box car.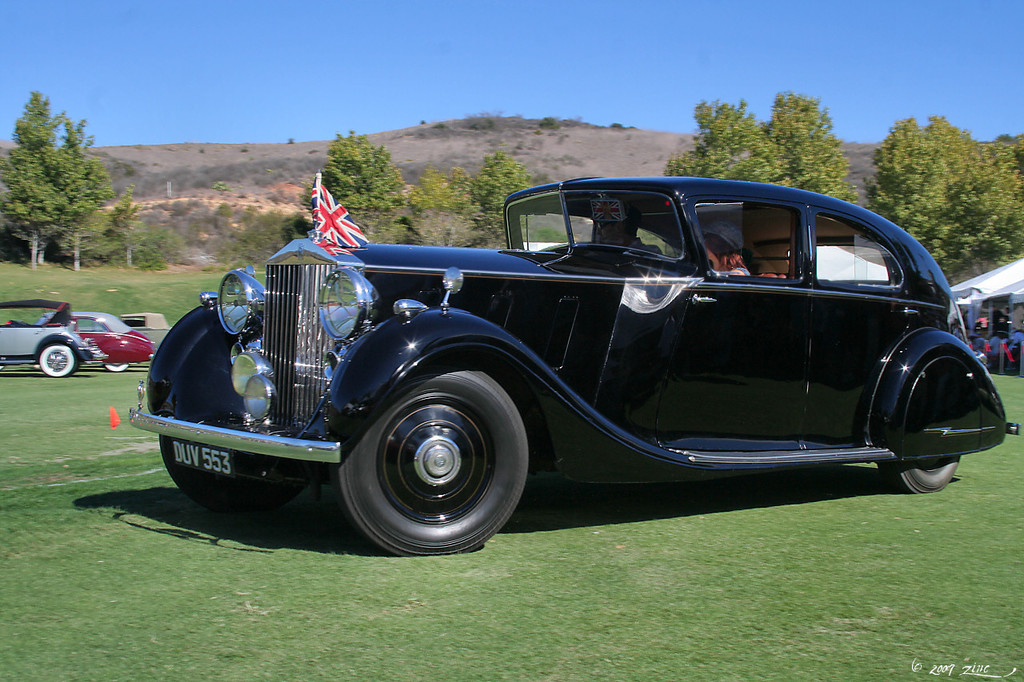
(0, 296, 110, 378).
